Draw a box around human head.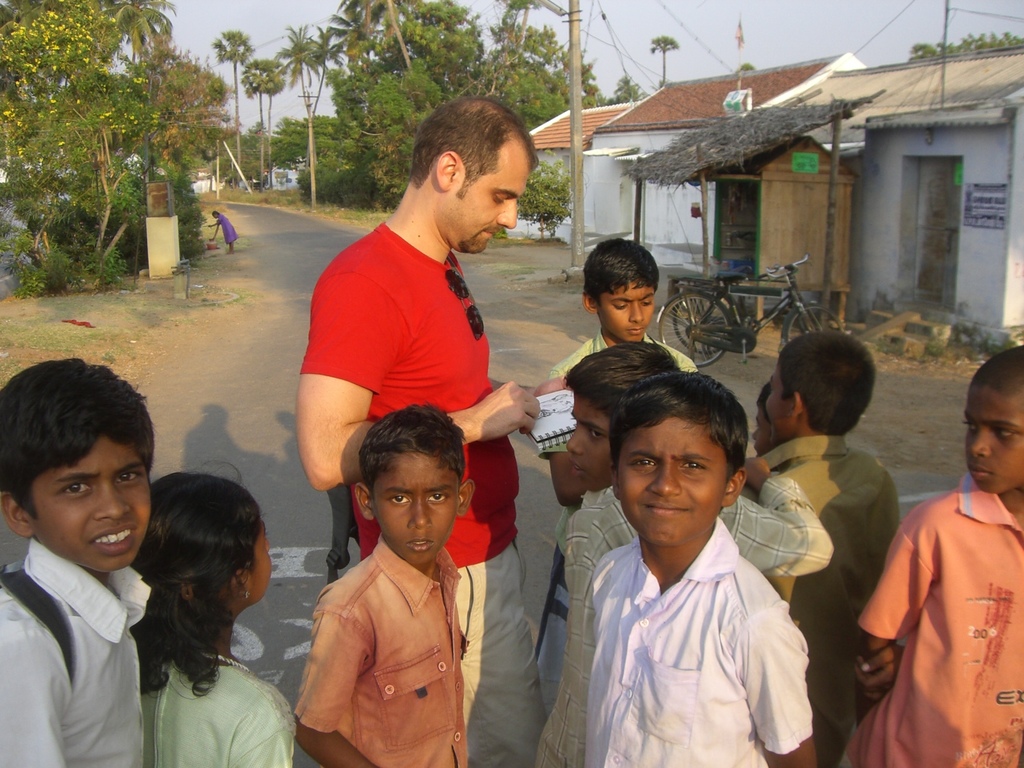
764 333 881 437.
